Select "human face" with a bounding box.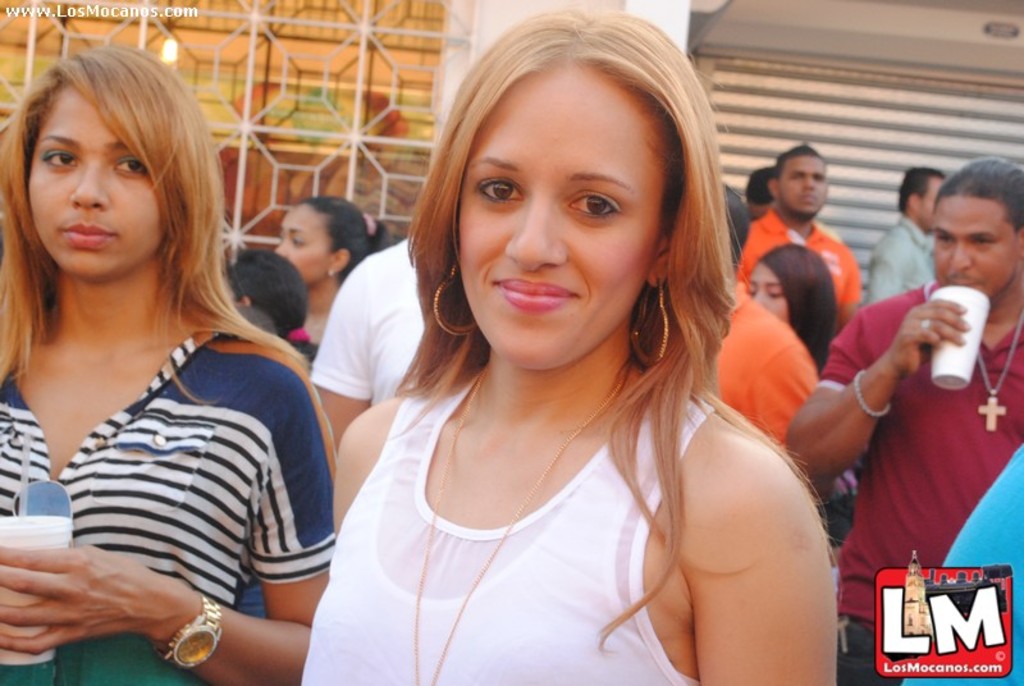
{"left": 273, "top": 201, "right": 333, "bottom": 287}.
